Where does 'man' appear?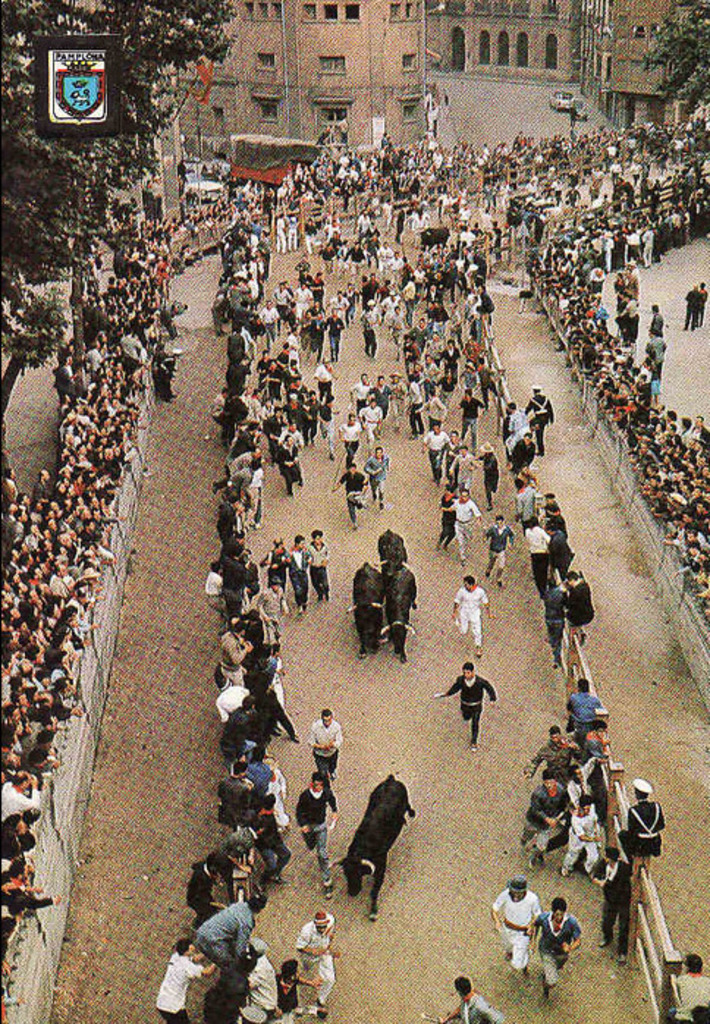
Appears at bbox=[364, 447, 392, 502].
